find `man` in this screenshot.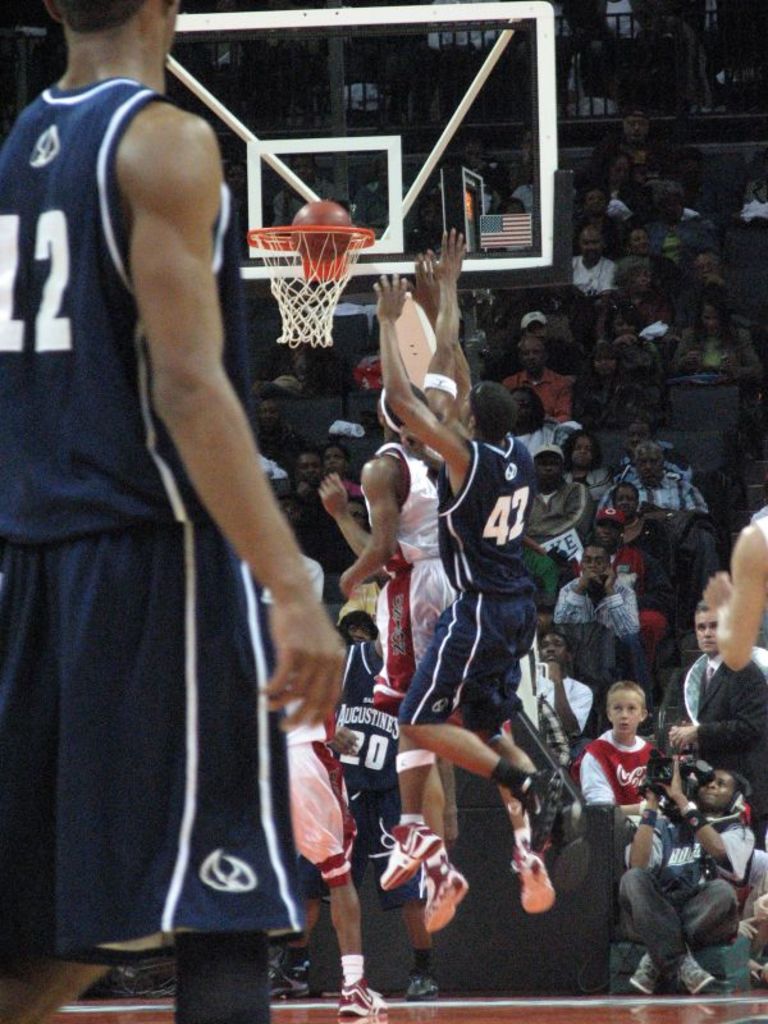
The bounding box for `man` is select_region(513, 442, 591, 539).
